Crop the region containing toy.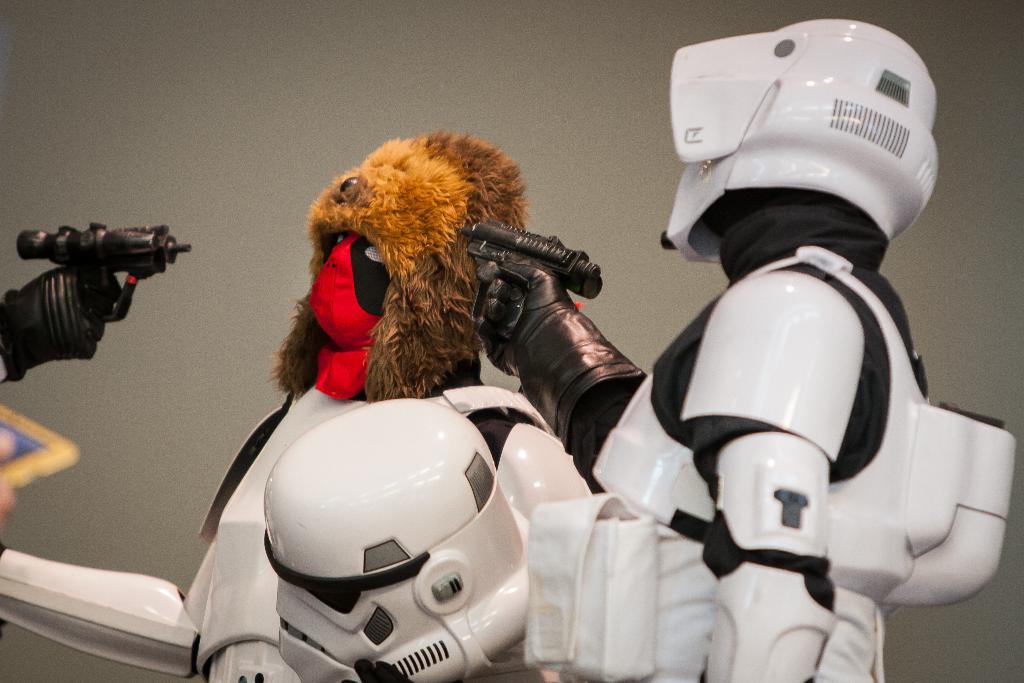
Crop region: <bbox>500, 37, 996, 682</bbox>.
